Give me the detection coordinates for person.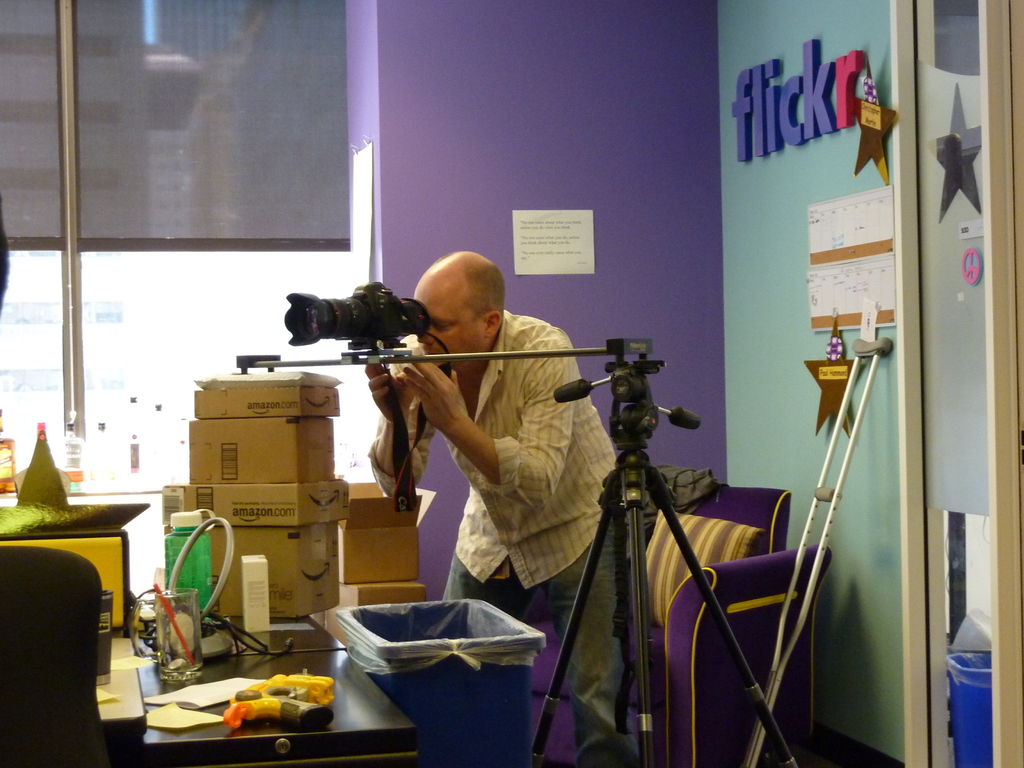
BBox(368, 249, 662, 709).
